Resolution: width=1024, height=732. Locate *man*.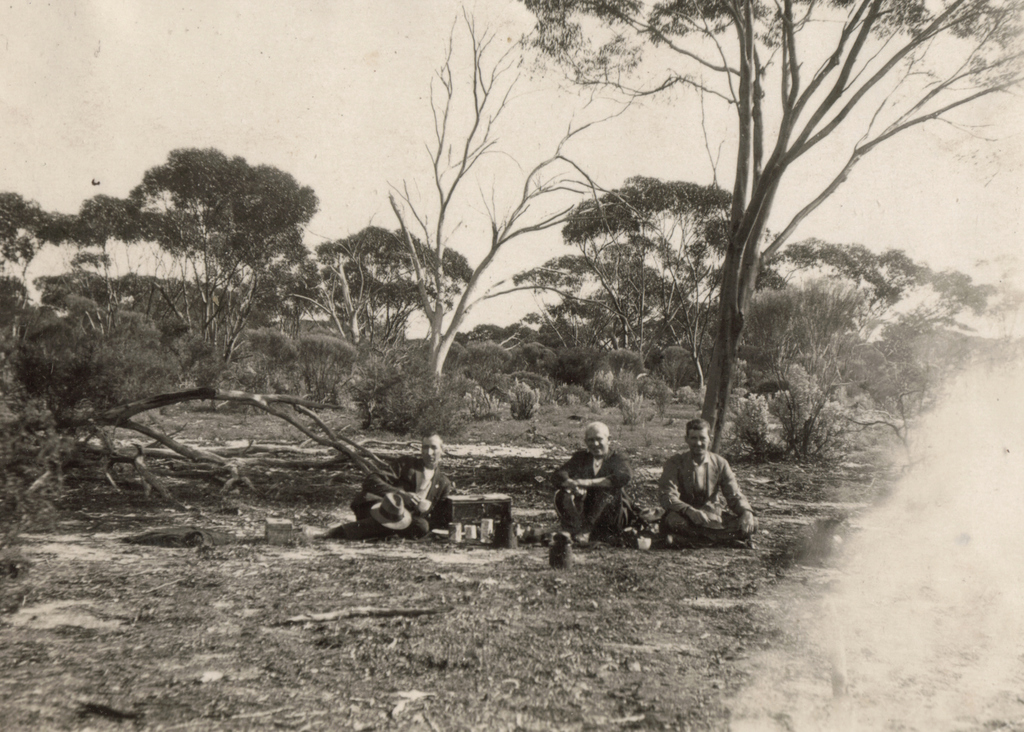
358:434:450:531.
